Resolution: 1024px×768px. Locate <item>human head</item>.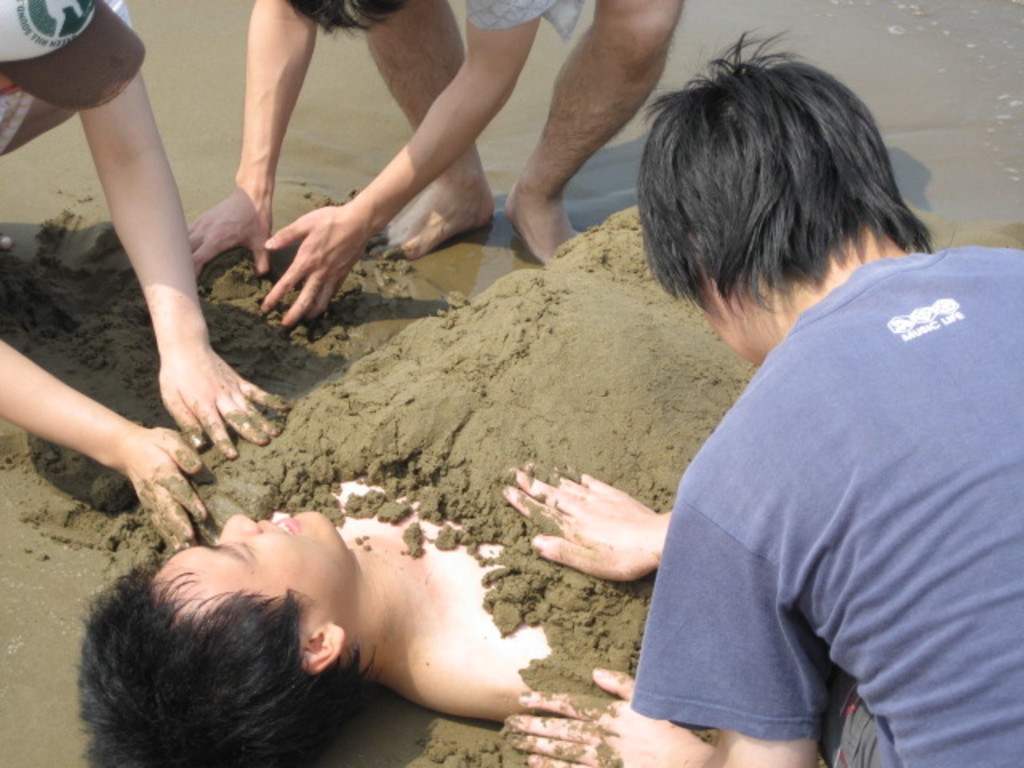
Rect(0, 0, 101, 74).
